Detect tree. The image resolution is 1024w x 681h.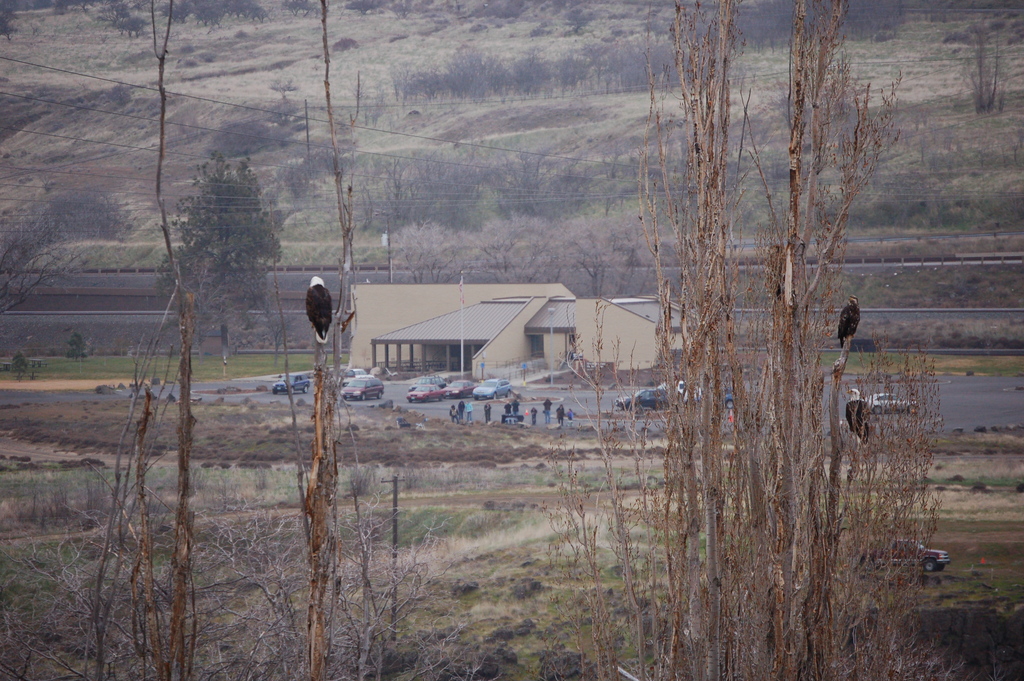
(152, 149, 296, 347).
